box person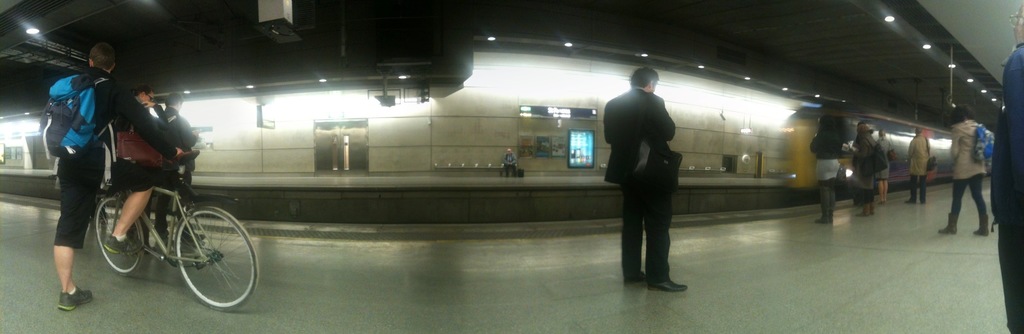
bbox(902, 129, 930, 204)
